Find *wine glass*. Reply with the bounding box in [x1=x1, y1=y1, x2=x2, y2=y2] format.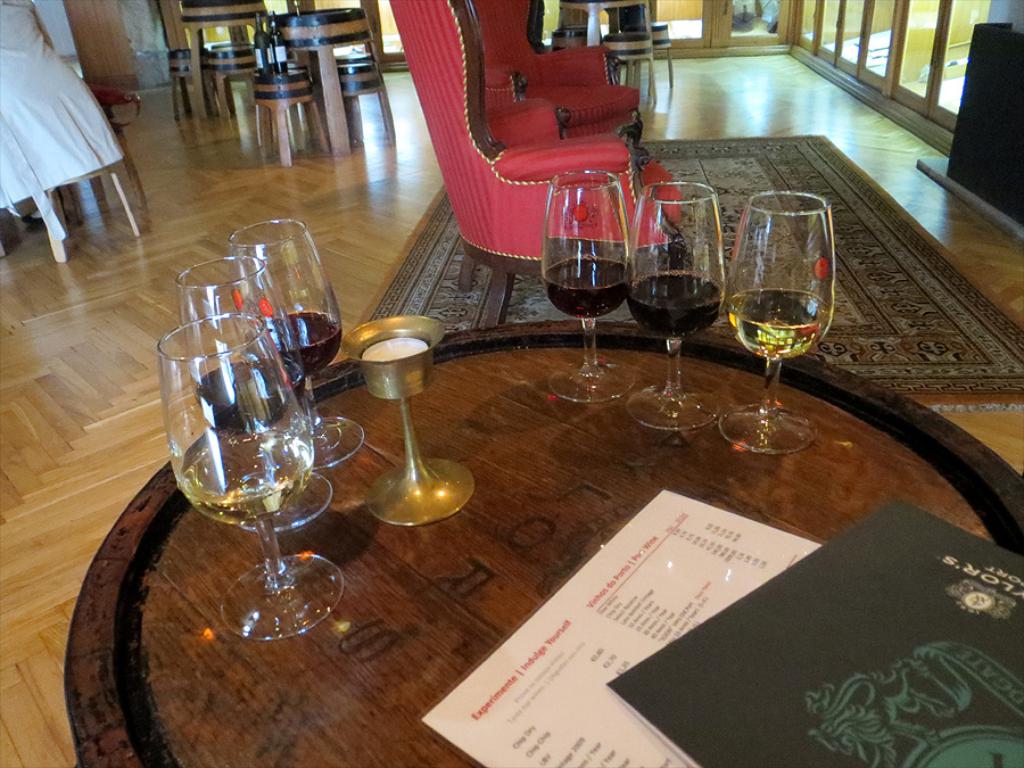
[x1=718, y1=196, x2=835, y2=453].
